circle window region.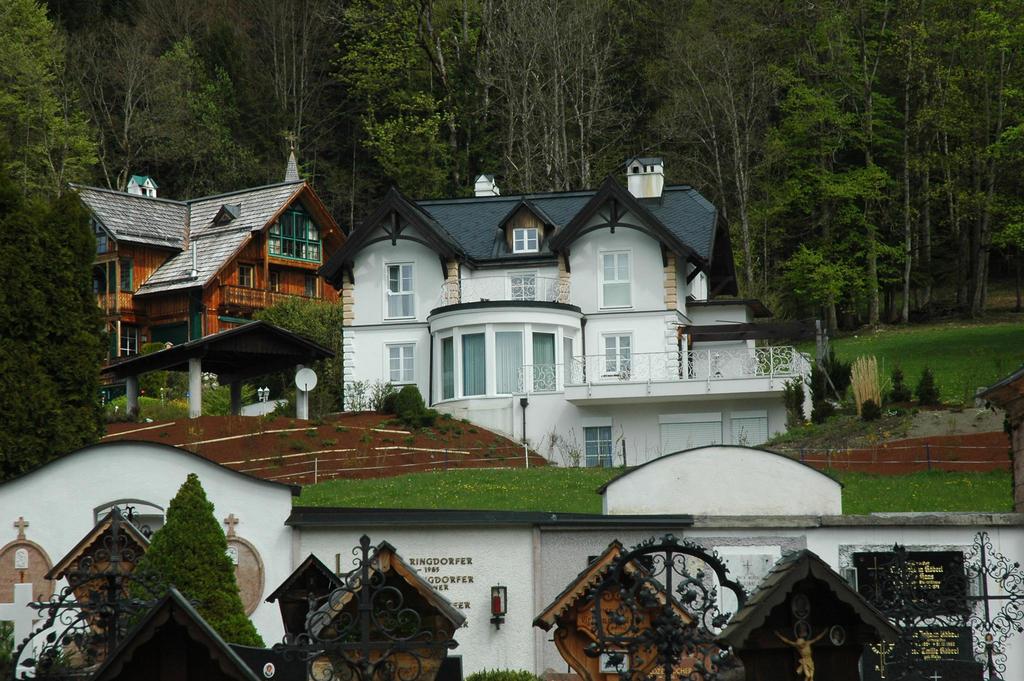
Region: region(514, 220, 531, 255).
